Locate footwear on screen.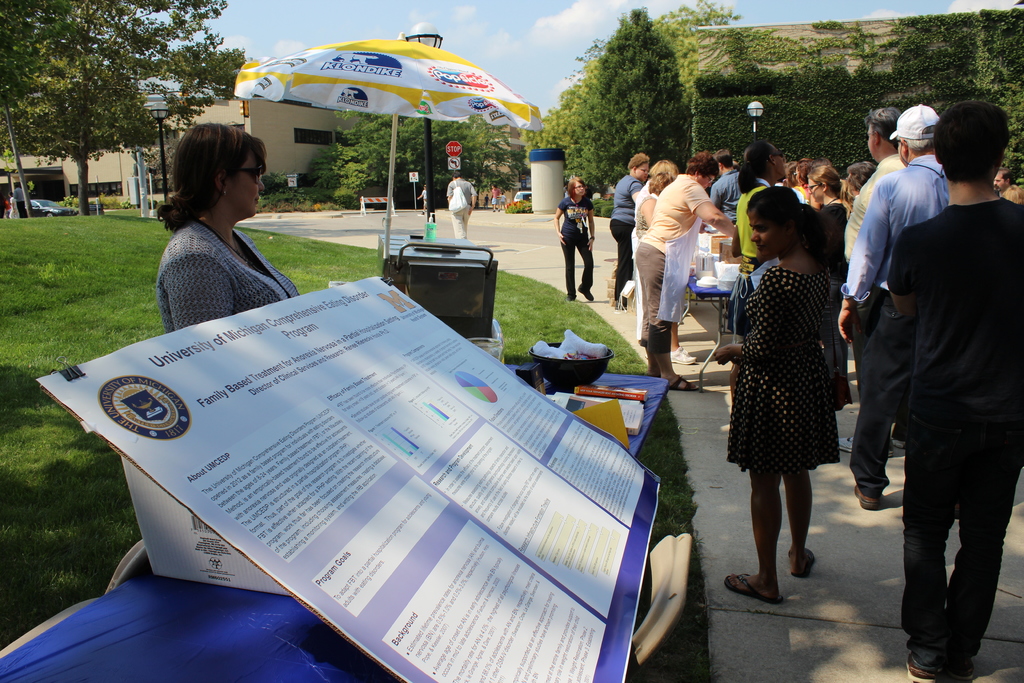
On screen at bbox(788, 546, 822, 582).
